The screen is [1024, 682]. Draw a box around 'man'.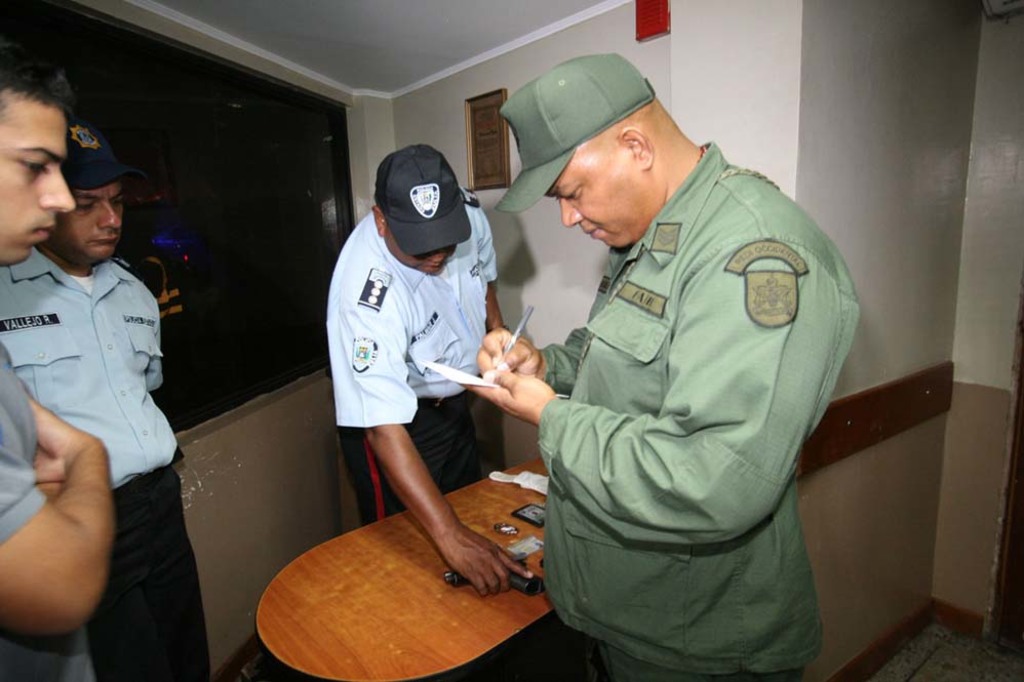
rect(472, 45, 867, 673).
